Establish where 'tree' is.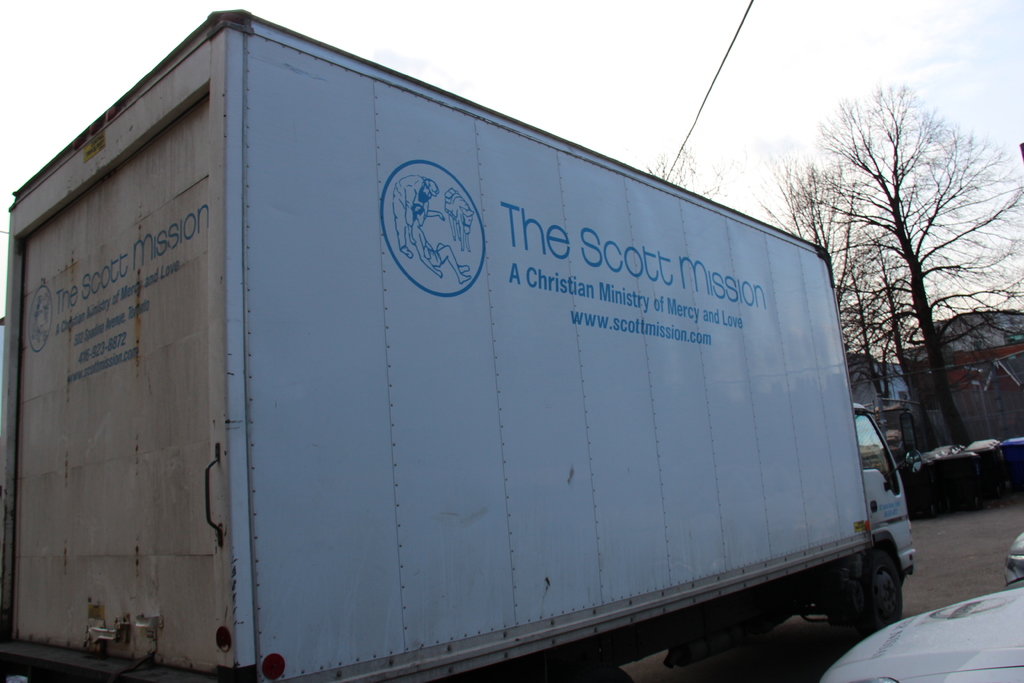
Established at <box>768,152,932,410</box>.
